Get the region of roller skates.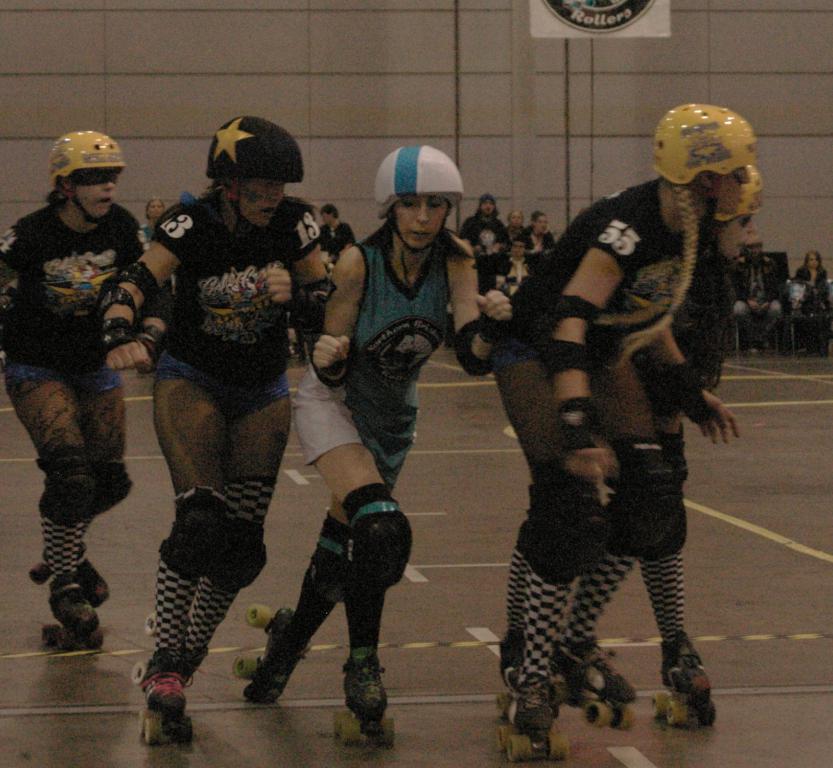
<region>132, 613, 191, 686</region>.
